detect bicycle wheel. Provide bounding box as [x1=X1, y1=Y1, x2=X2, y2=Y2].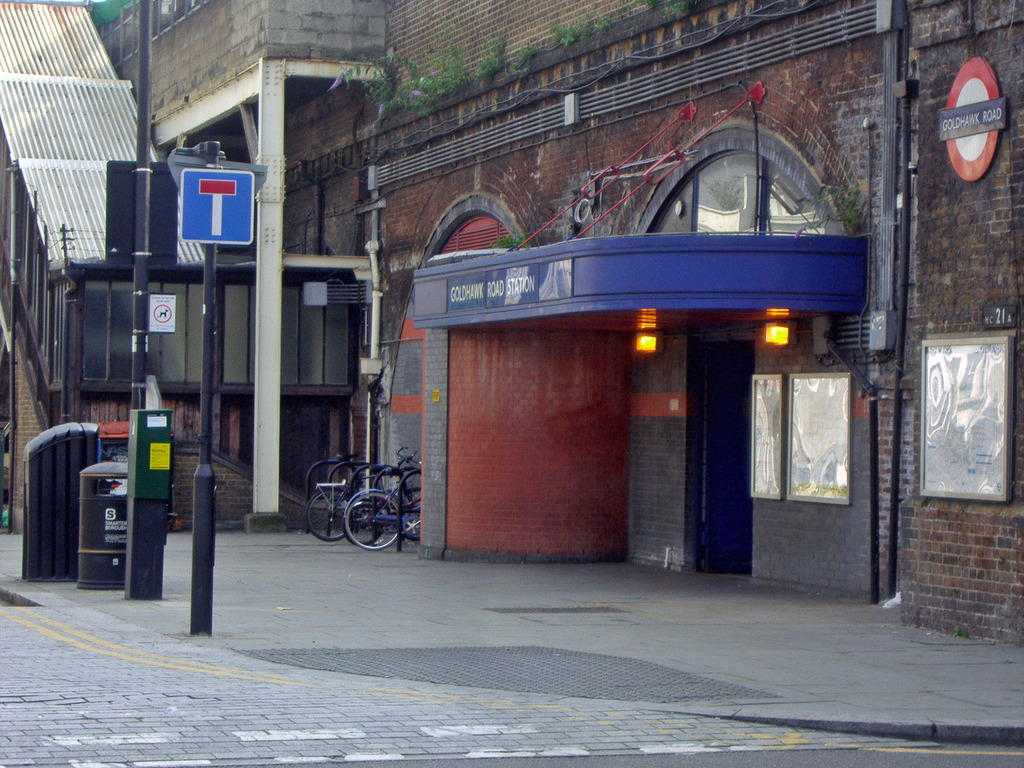
[x1=344, y1=493, x2=401, y2=550].
